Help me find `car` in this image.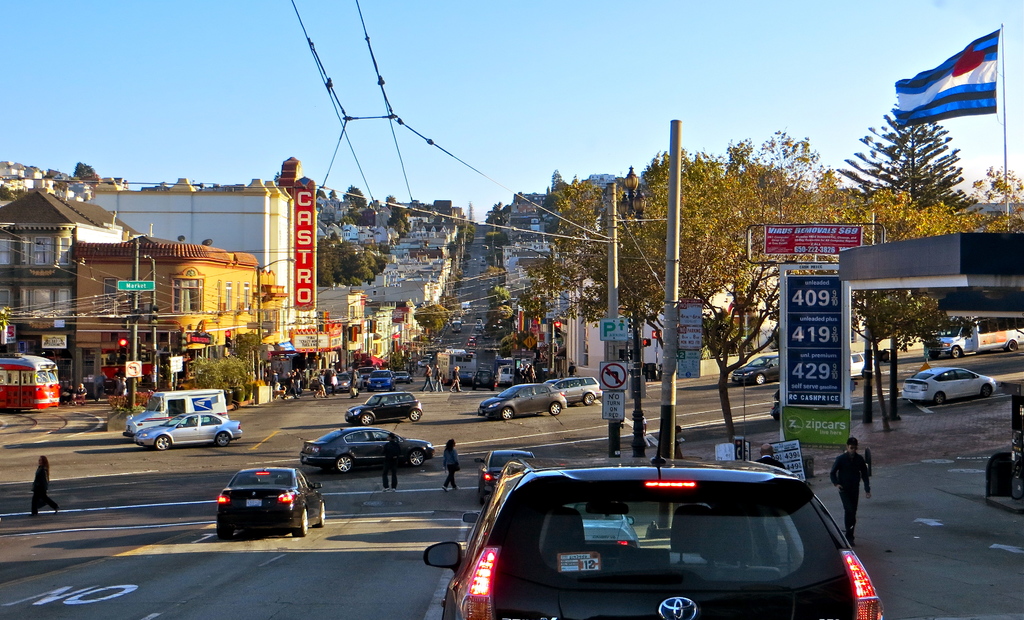
Found it: BBox(132, 409, 243, 450).
